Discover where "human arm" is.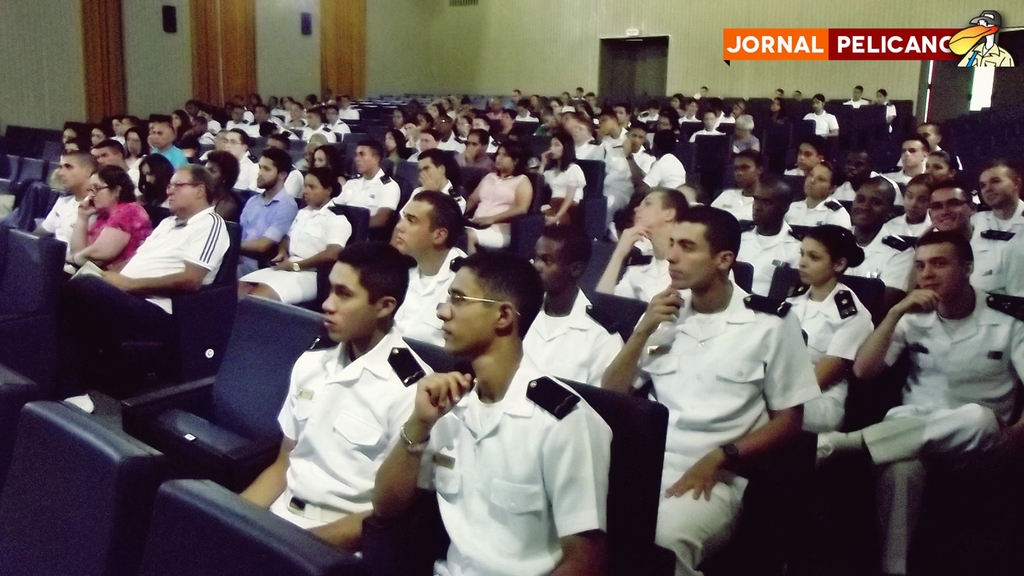
Discovered at BBox(470, 175, 538, 228).
